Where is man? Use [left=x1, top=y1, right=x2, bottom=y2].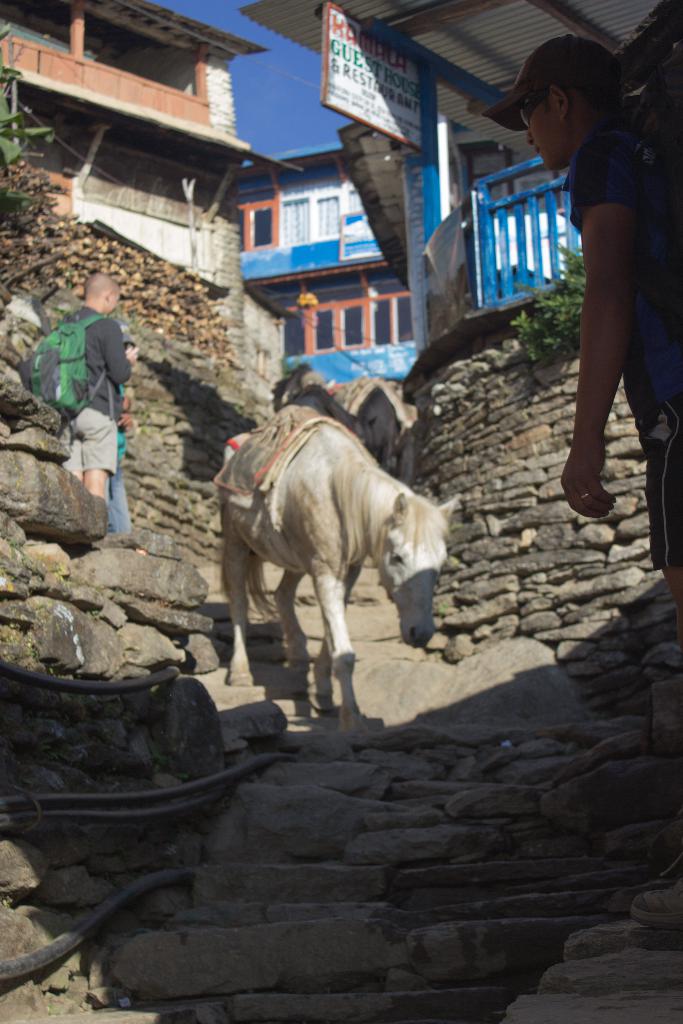
[left=102, top=328, right=138, bottom=536].
